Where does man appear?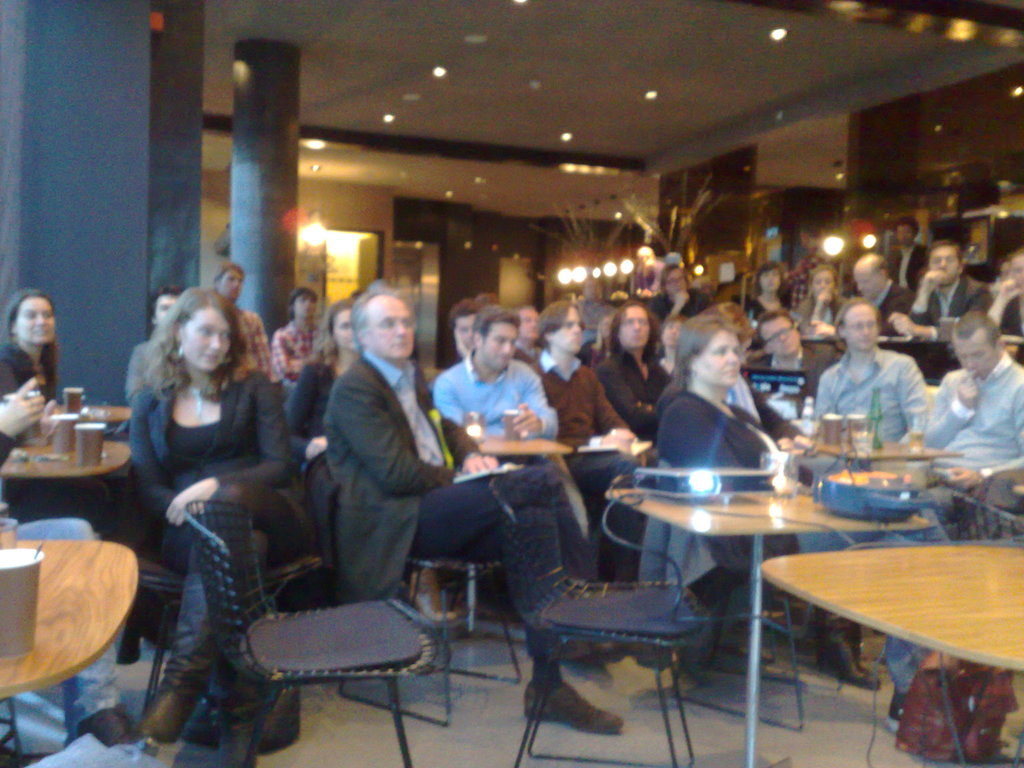
Appears at box(810, 252, 927, 346).
